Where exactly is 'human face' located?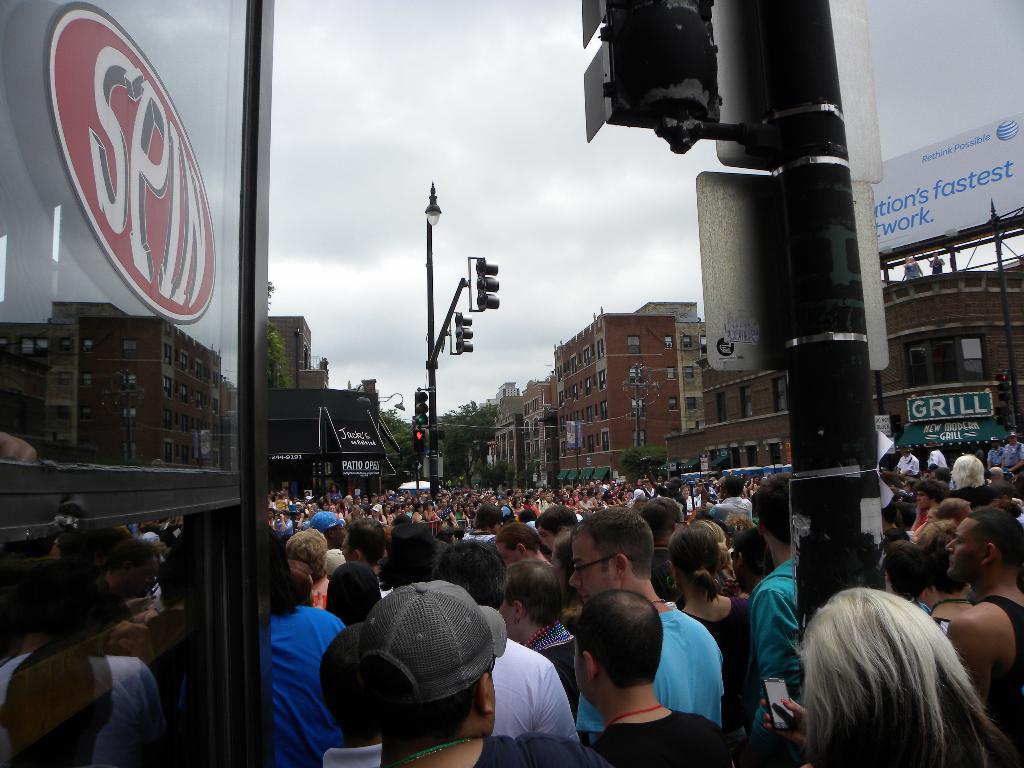
Its bounding box is (x1=535, y1=528, x2=555, y2=554).
